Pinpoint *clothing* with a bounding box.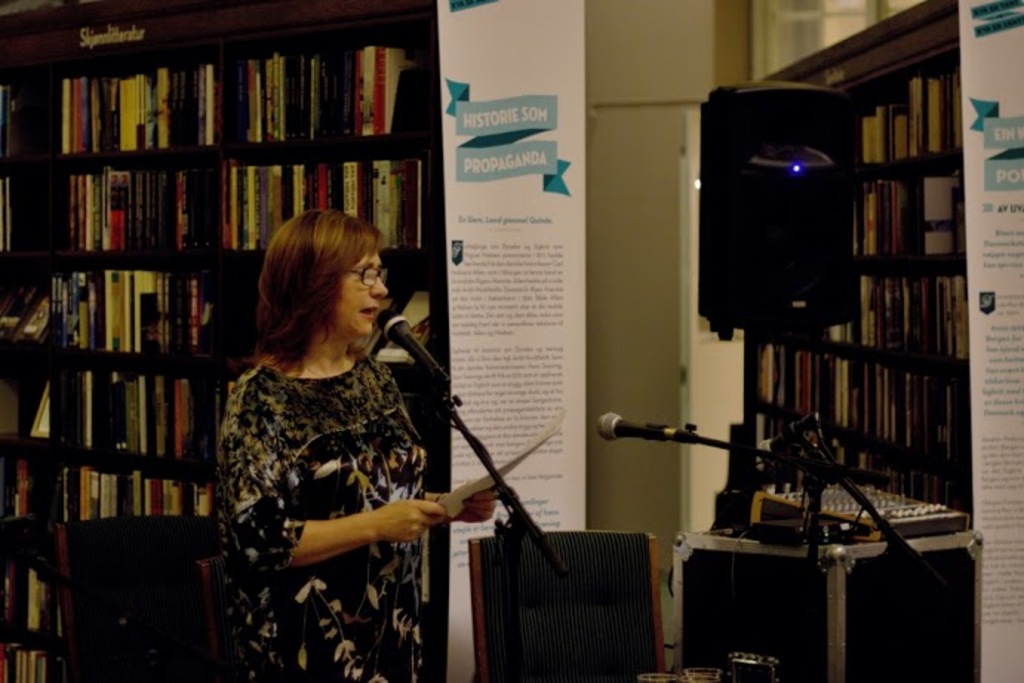
l=213, t=357, r=439, b=682.
